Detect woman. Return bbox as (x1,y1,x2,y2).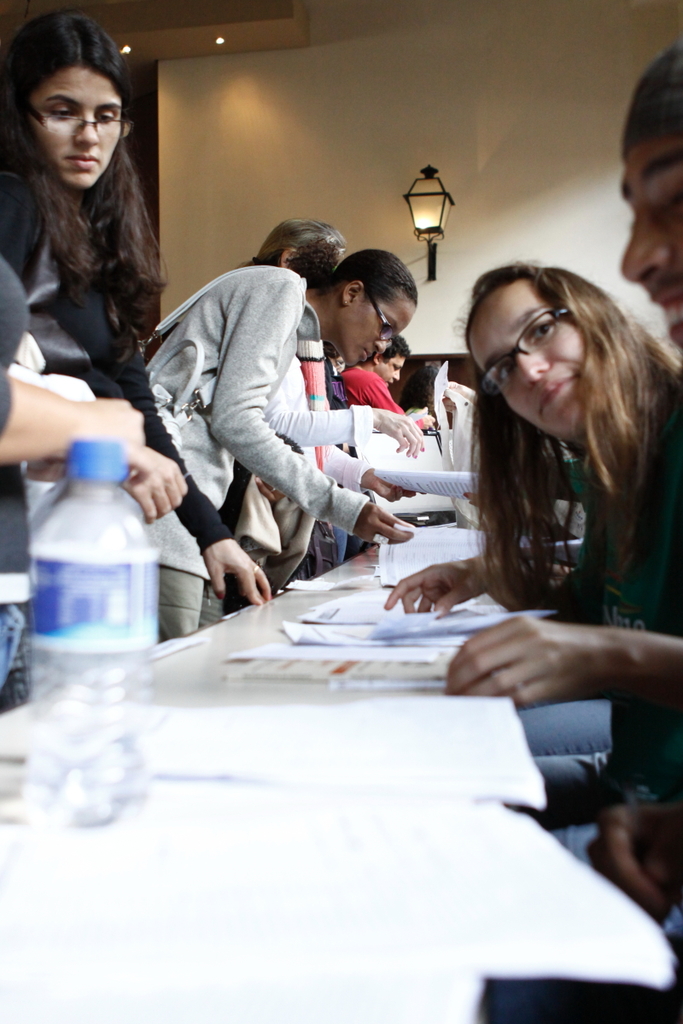
(382,248,682,812).
